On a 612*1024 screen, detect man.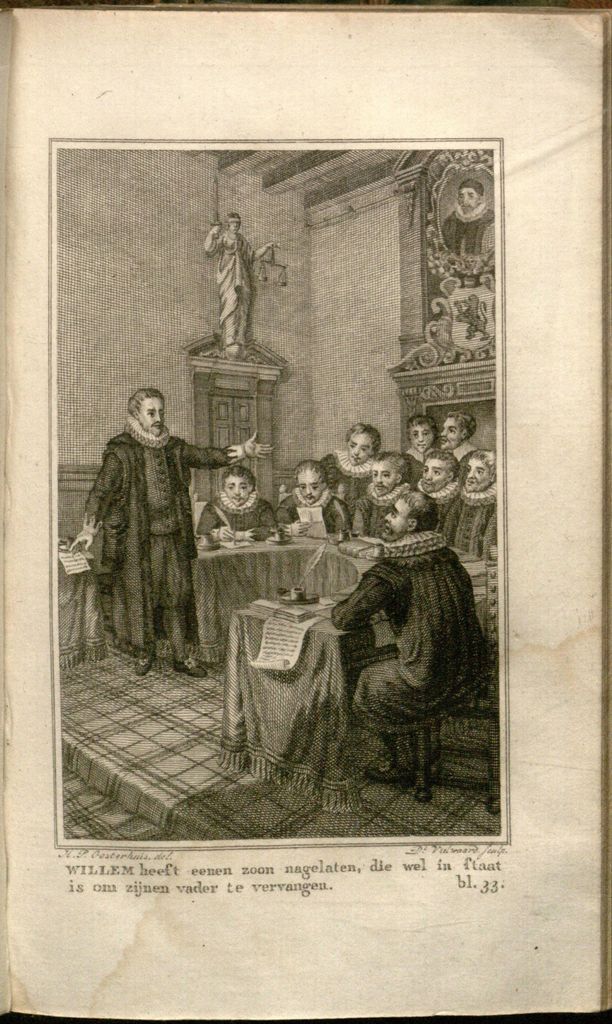
{"left": 268, "top": 460, "right": 350, "bottom": 533}.
